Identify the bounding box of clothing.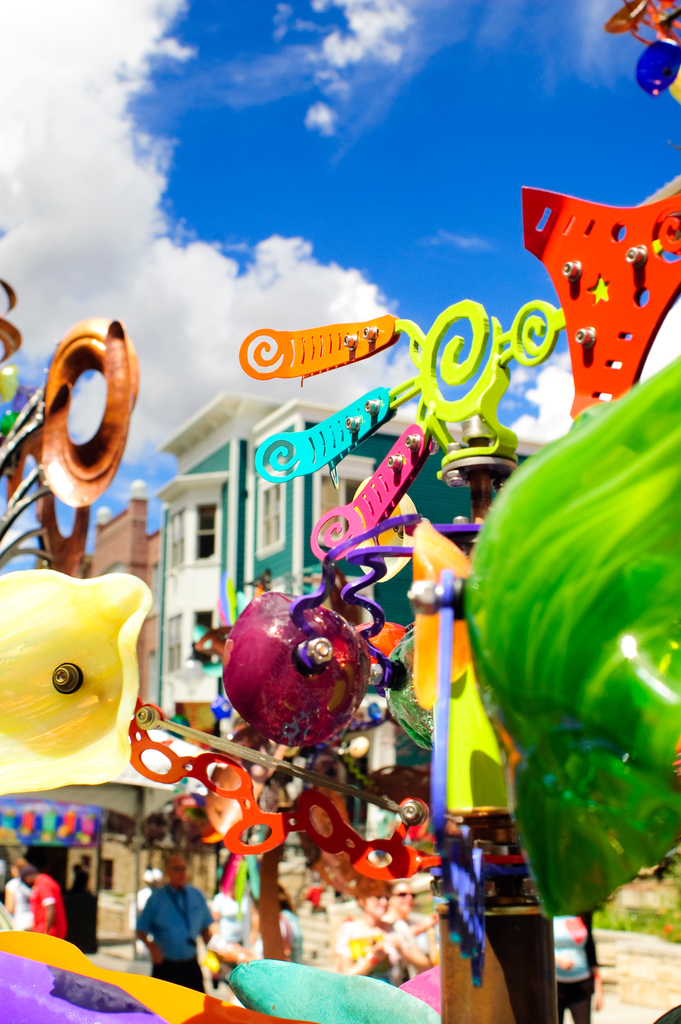
bbox=[214, 892, 249, 955].
